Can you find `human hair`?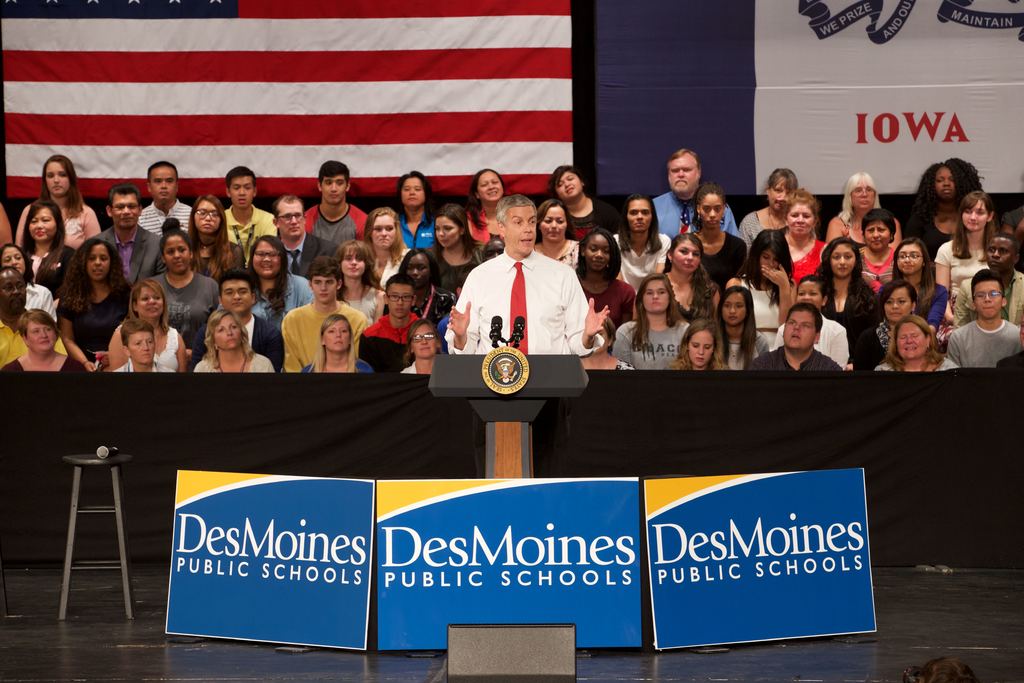
Yes, bounding box: <bbox>1, 265, 17, 273</bbox>.
